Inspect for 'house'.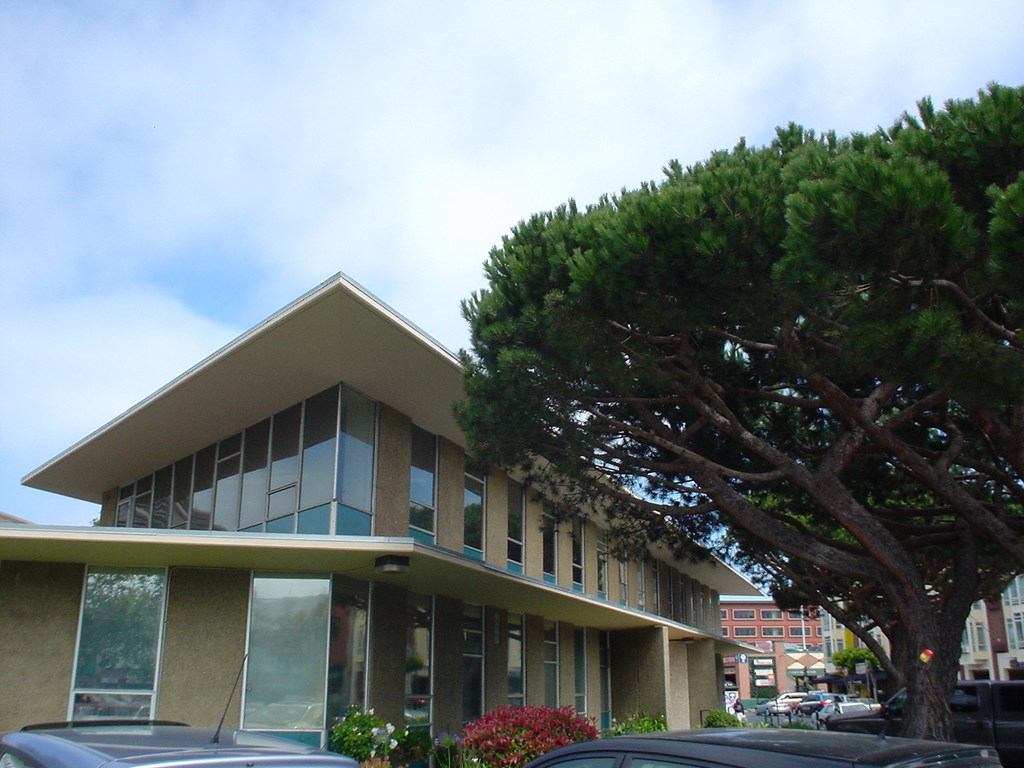
Inspection: 0:268:765:767.
